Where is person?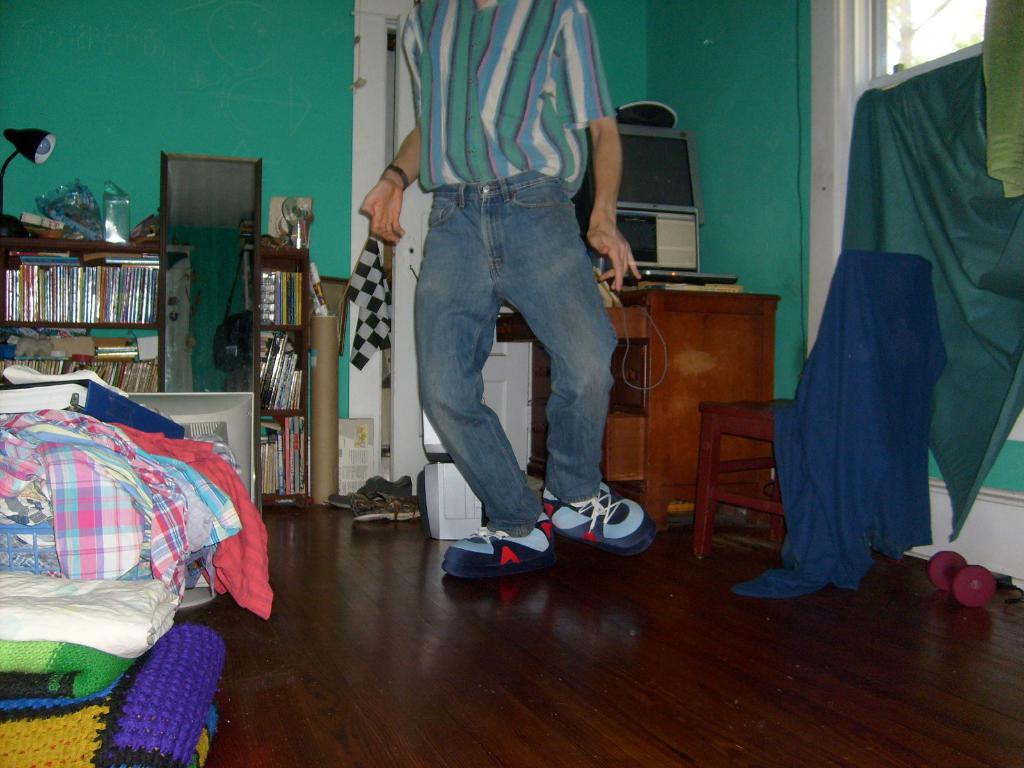
crop(357, 0, 663, 584).
